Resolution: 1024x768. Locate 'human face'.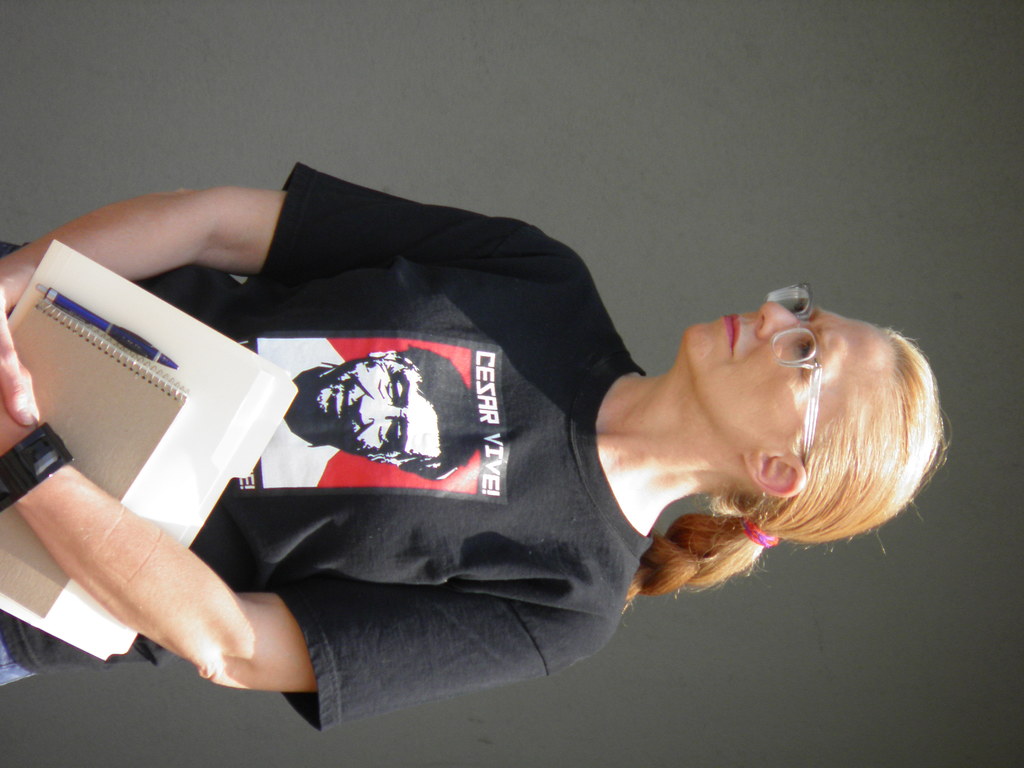
select_region(307, 354, 434, 456).
